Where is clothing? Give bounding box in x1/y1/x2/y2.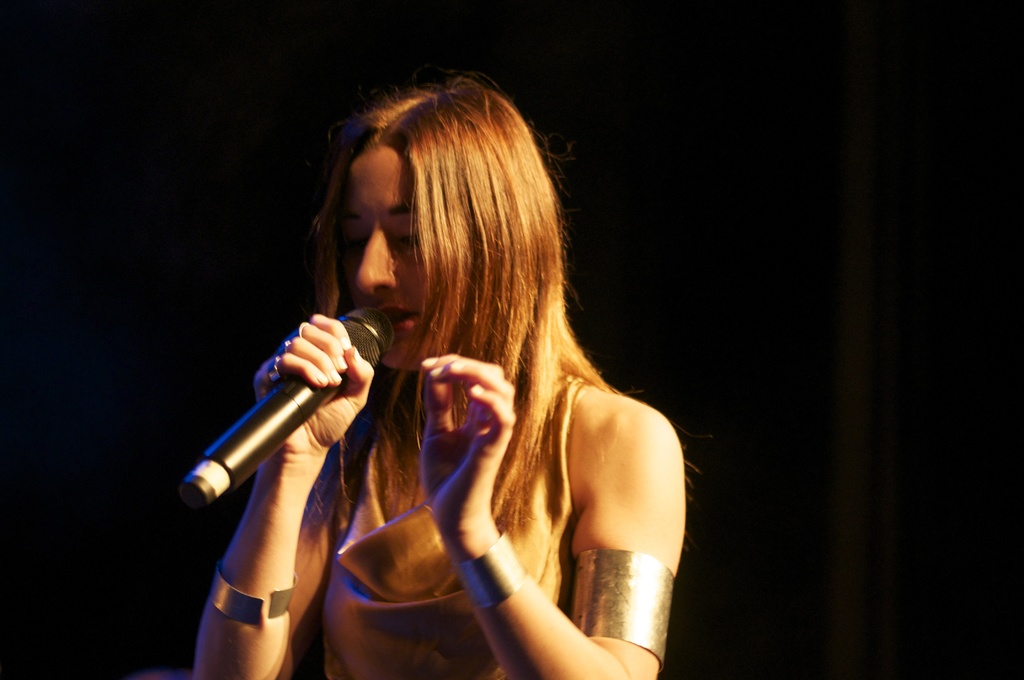
296/247/689/652.
